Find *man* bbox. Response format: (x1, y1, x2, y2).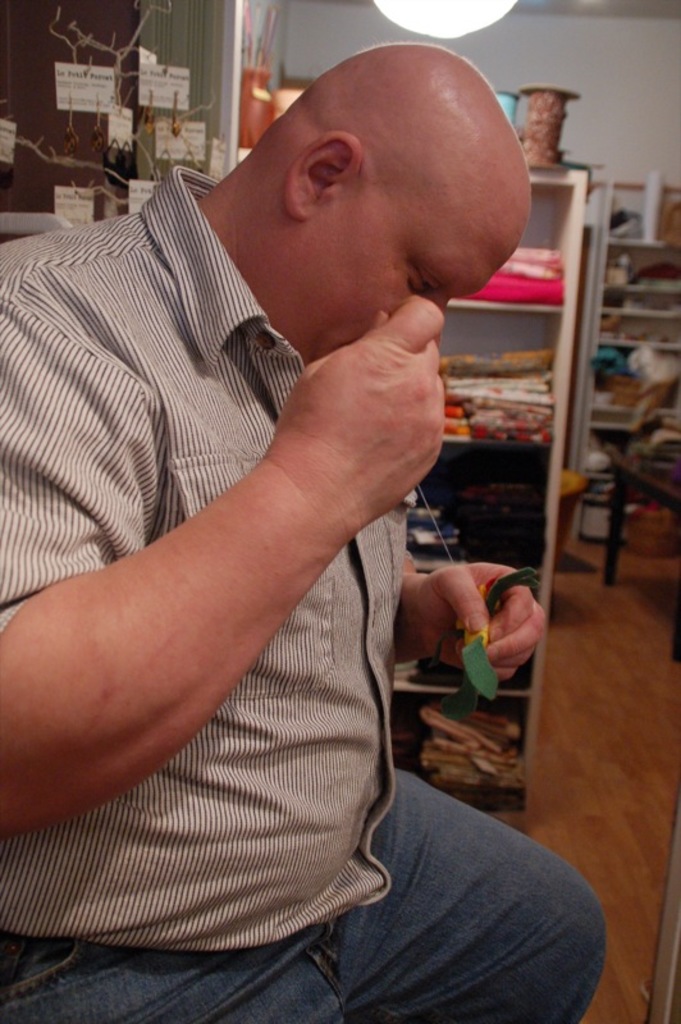
(18, 36, 565, 1010).
